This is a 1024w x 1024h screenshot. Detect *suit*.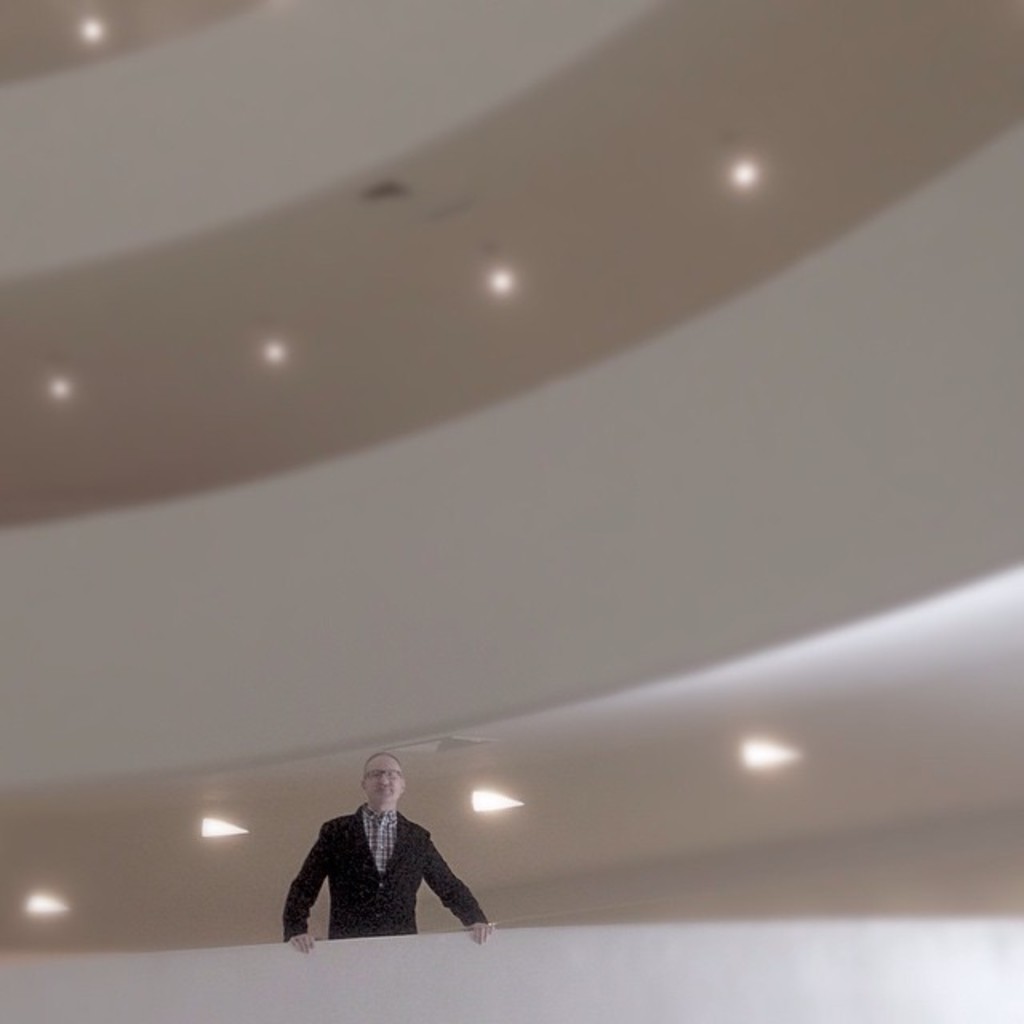
301,803,490,950.
